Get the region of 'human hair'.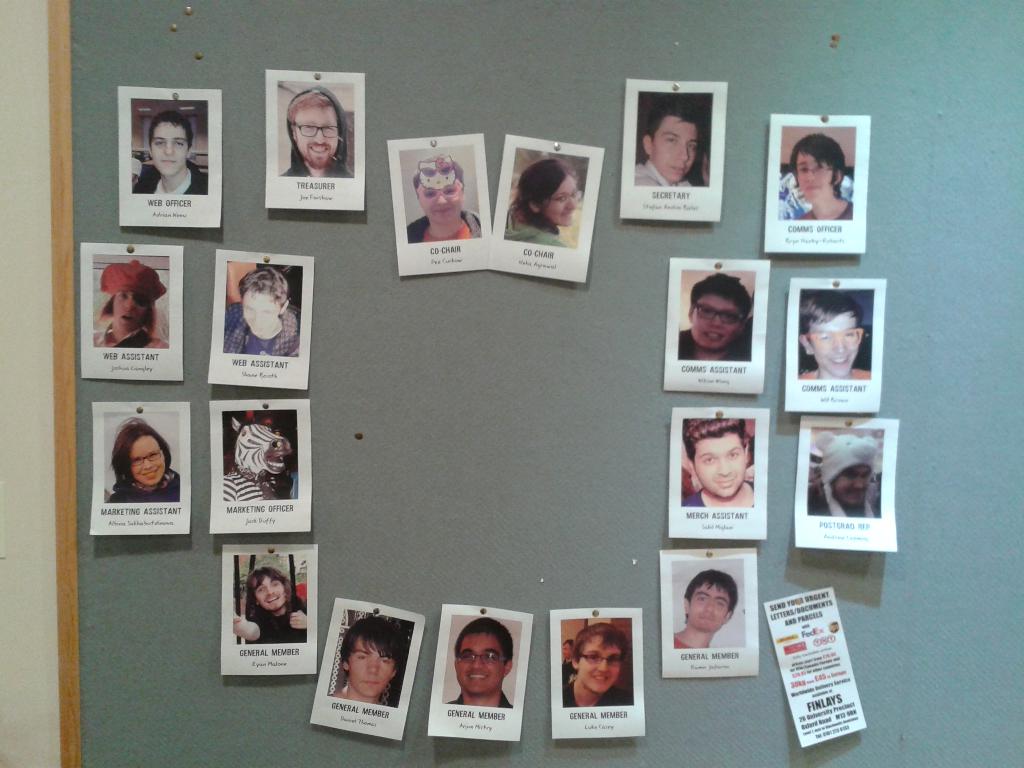
x1=453, y1=616, x2=511, y2=659.
